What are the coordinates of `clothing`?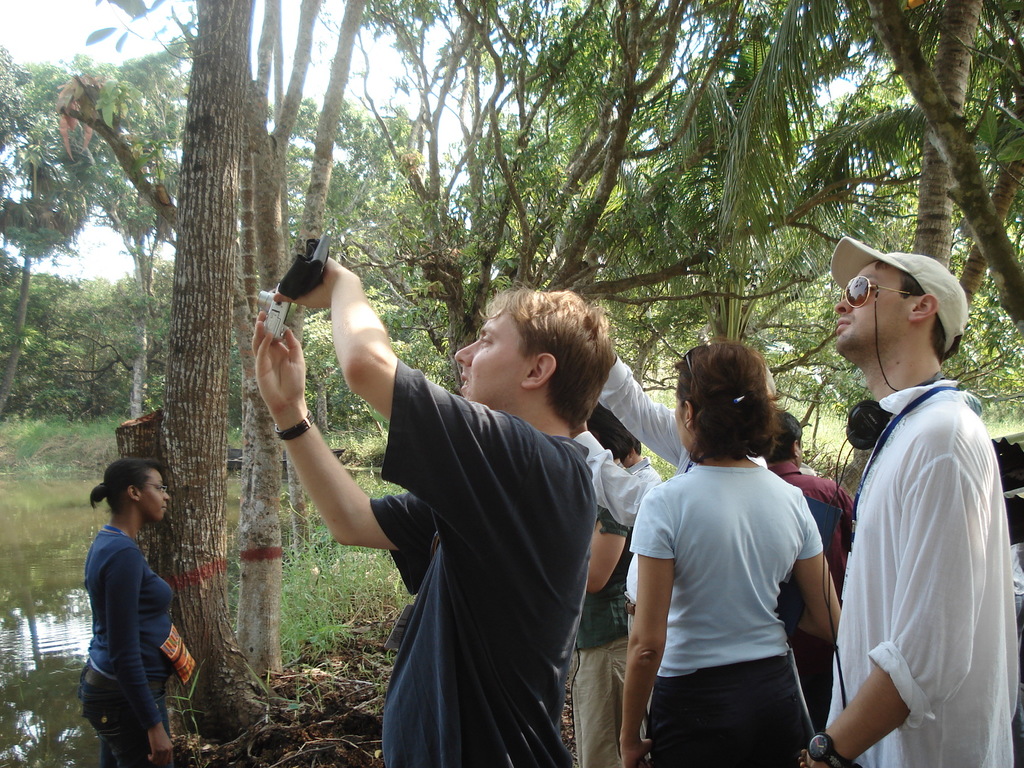
(left=573, top=504, right=630, bottom=767).
